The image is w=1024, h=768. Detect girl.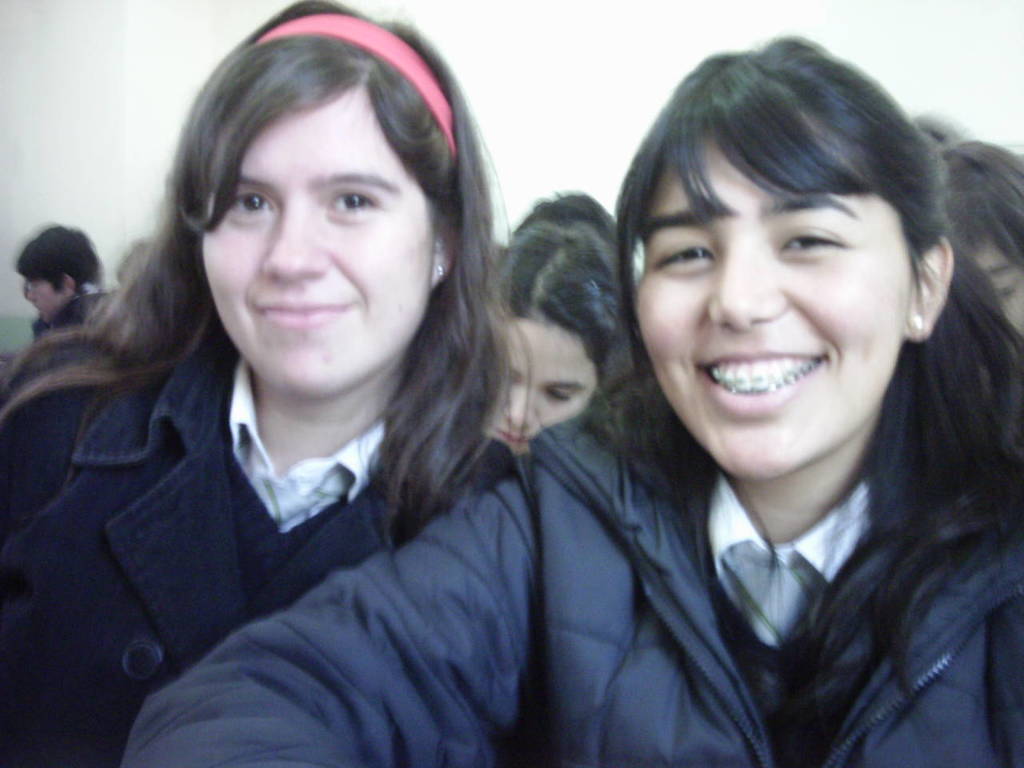
Detection: [left=134, top=44, right=1023, bottom=761].
